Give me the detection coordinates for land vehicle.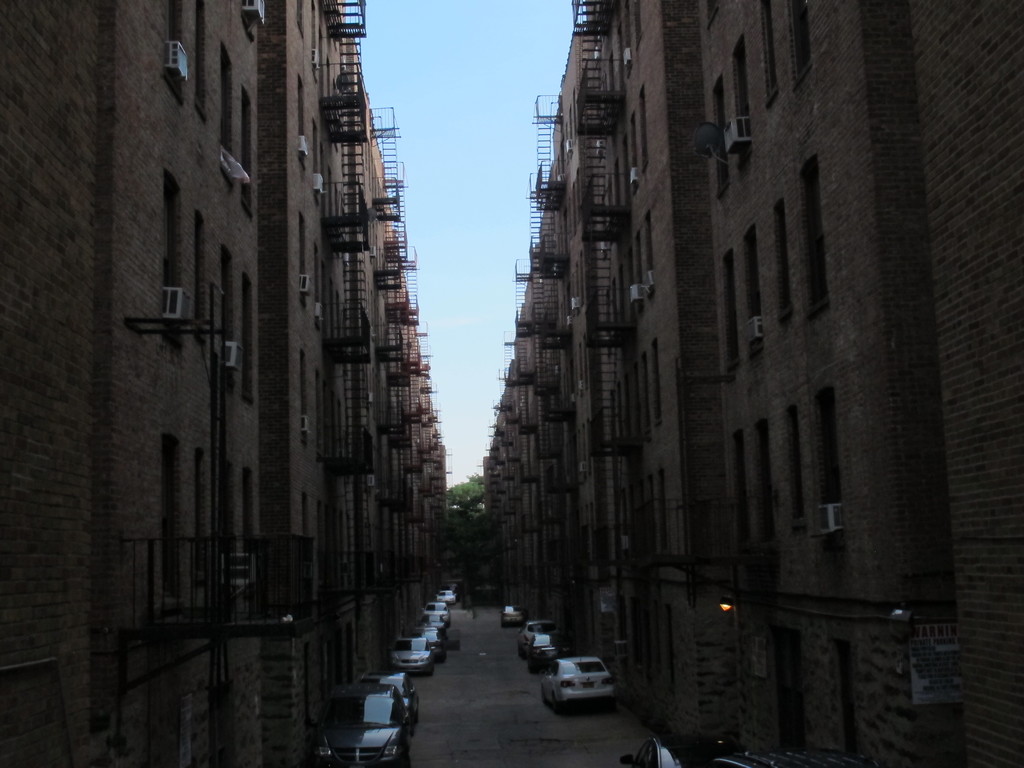
x1=712 y1=744 x2=860 y2=767.
